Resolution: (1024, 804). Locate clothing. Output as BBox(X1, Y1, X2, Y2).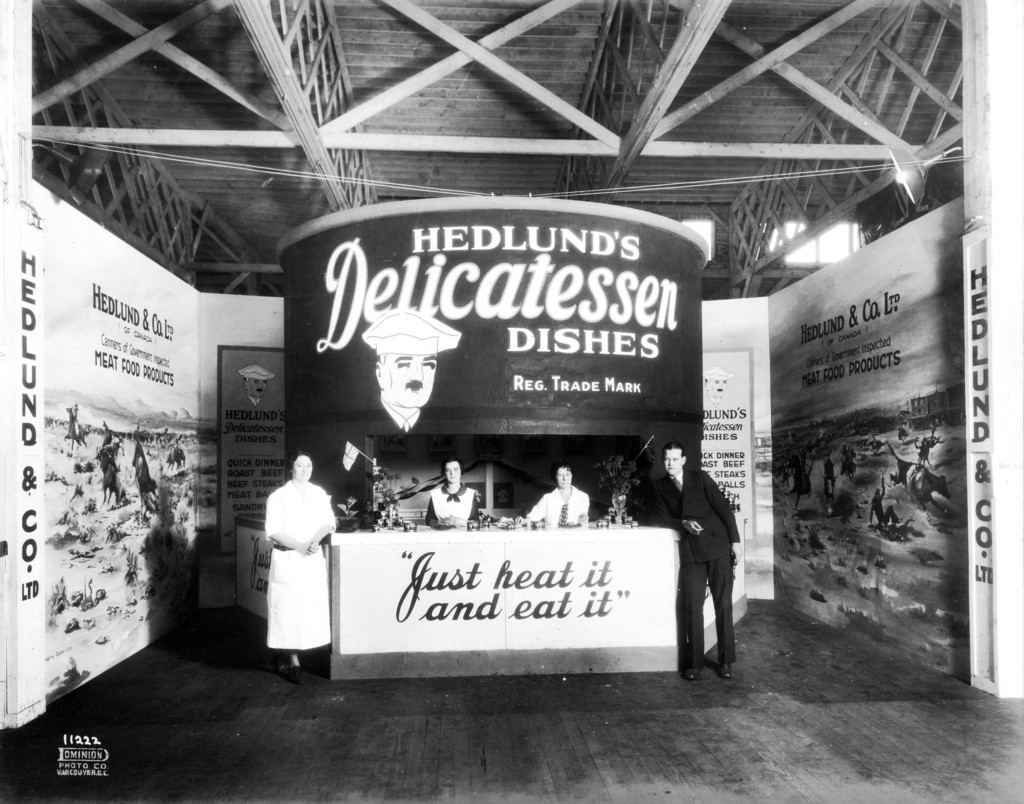
BBox(243, 465, 333, 655).
